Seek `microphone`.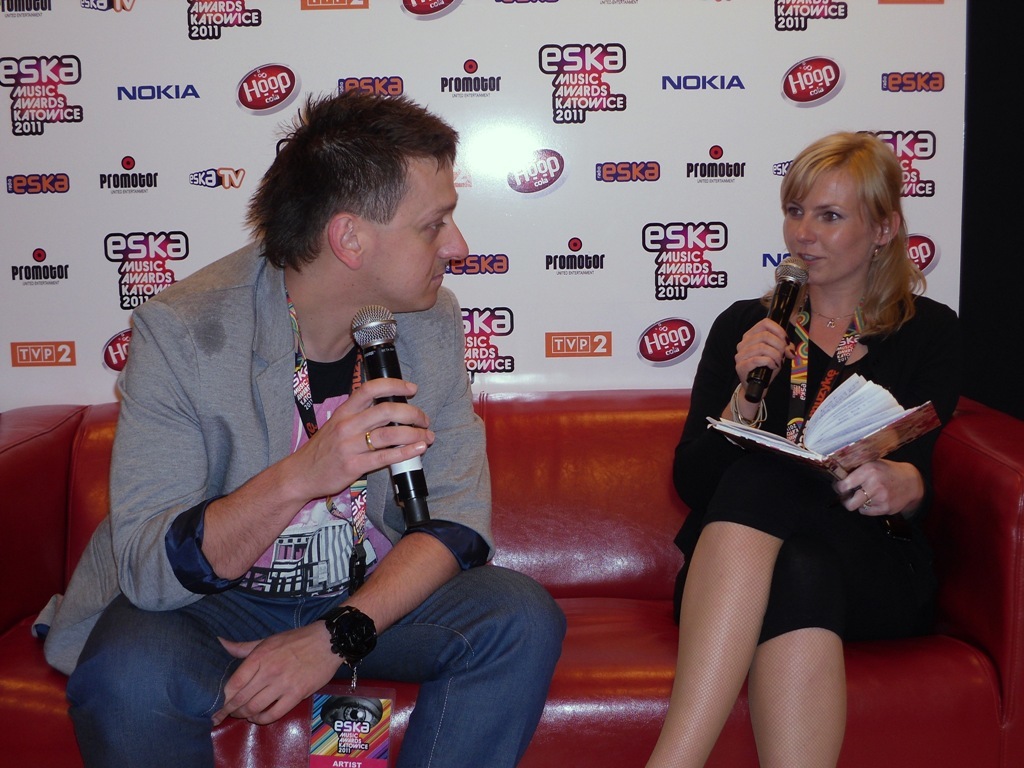
box=[743, 251, 813, 401].
